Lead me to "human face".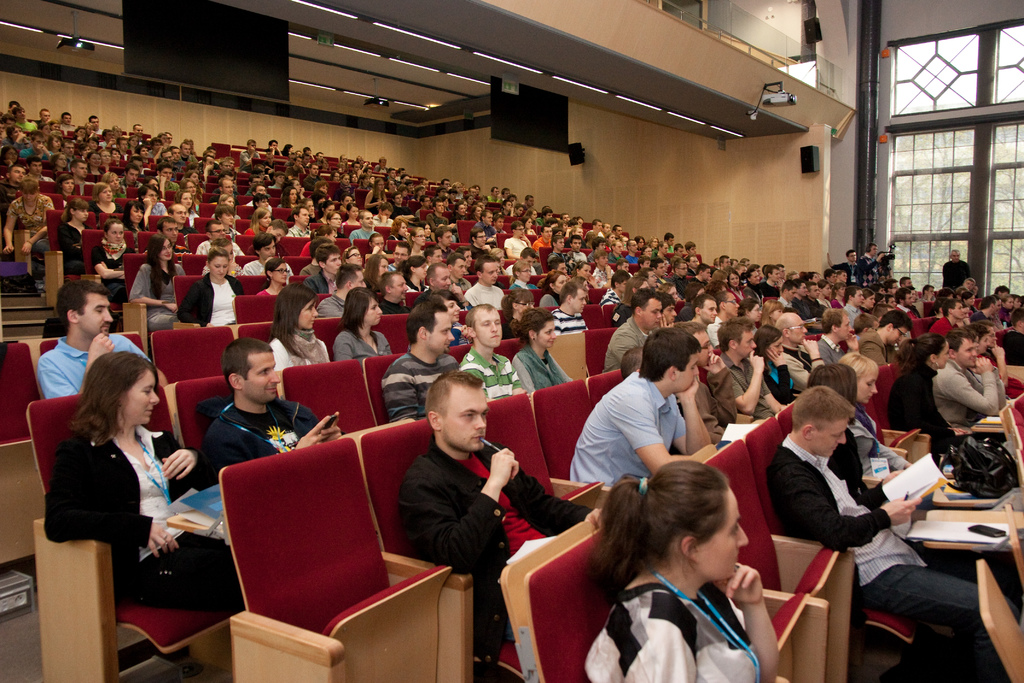
Lead to bbox=[84, 295, 116, 332].
